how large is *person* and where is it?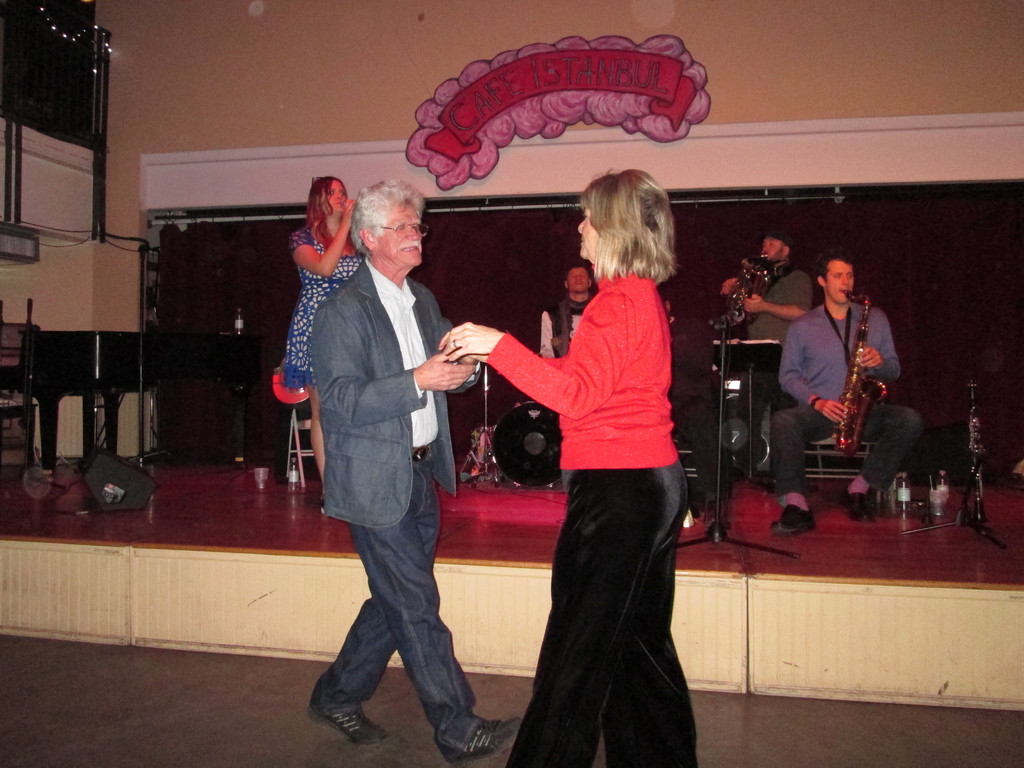
Bounding box: rect(429, 161, 699, 767).
